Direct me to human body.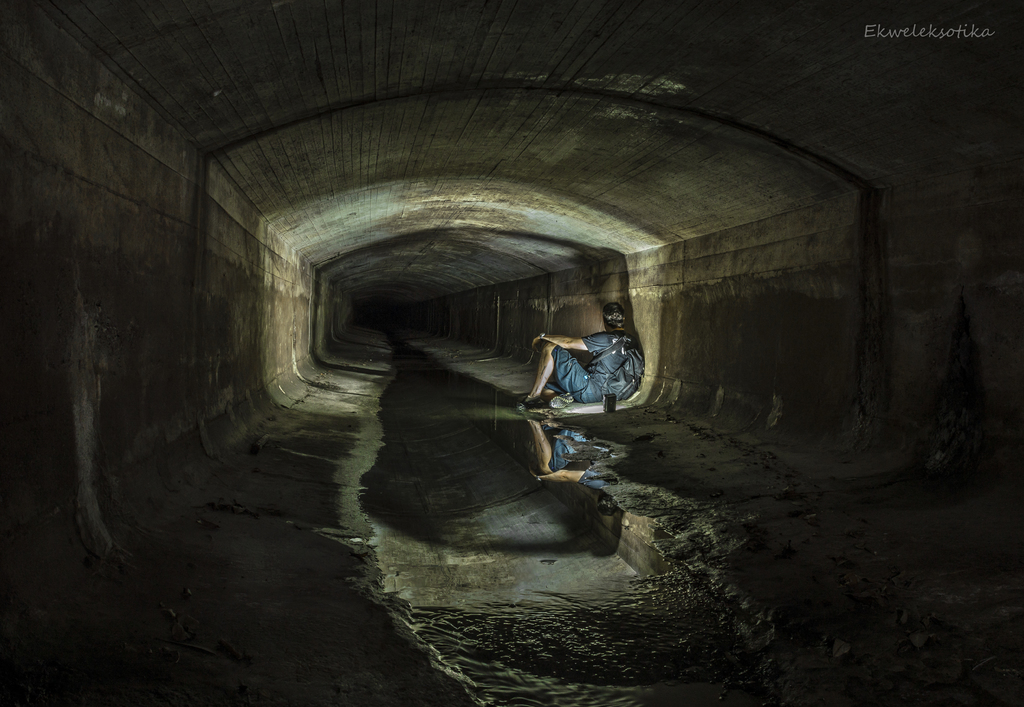
Direction: l=540, t=304, r=654, b=421.
